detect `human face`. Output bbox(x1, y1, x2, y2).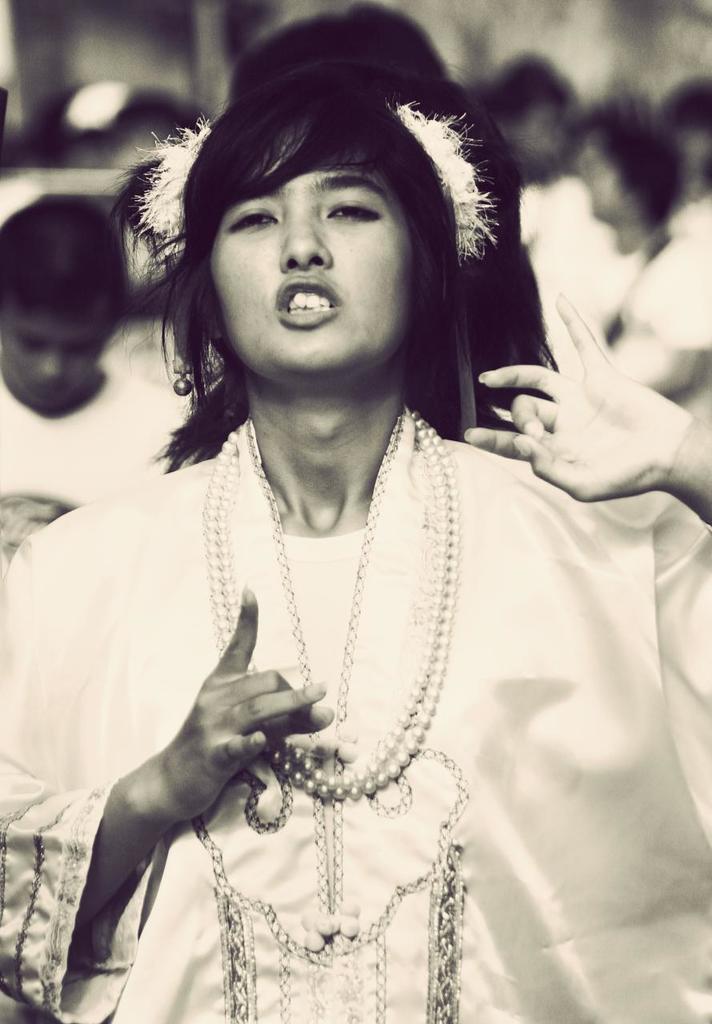
bbox(5, 309, 109, 406).
